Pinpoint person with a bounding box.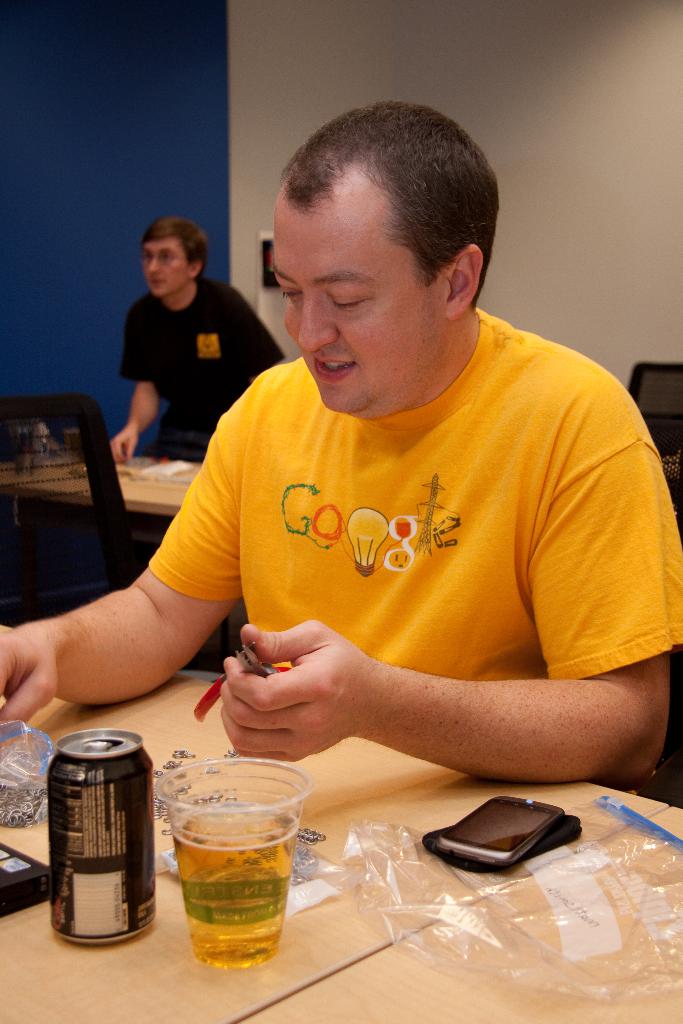
bbox=(0, 95, 682, 785).
